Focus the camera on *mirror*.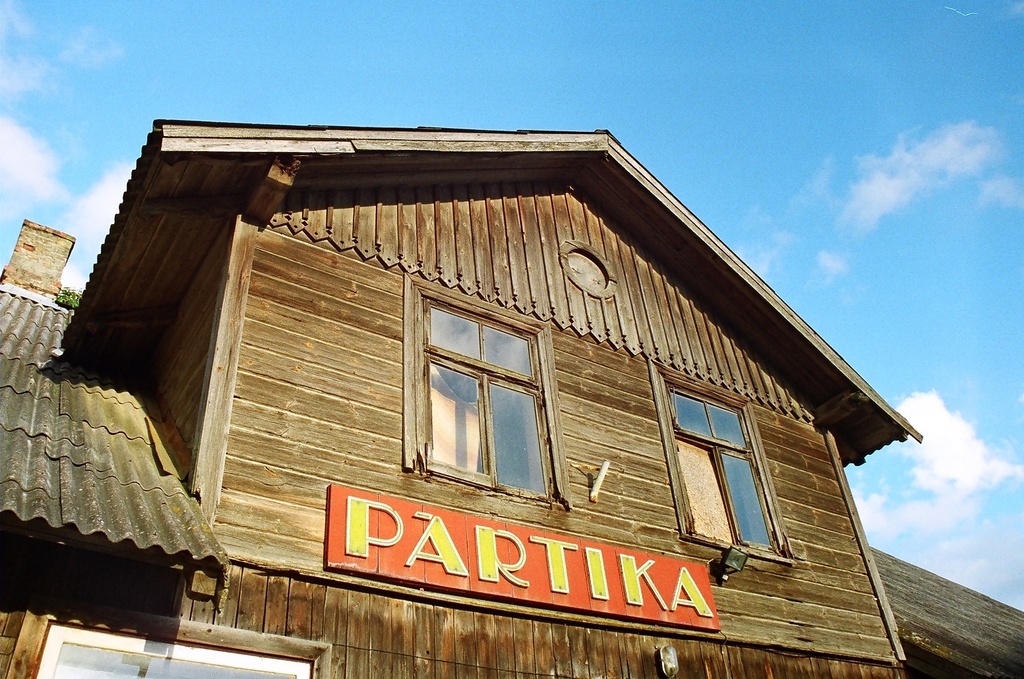
Focus region: 672/393/712/435.
